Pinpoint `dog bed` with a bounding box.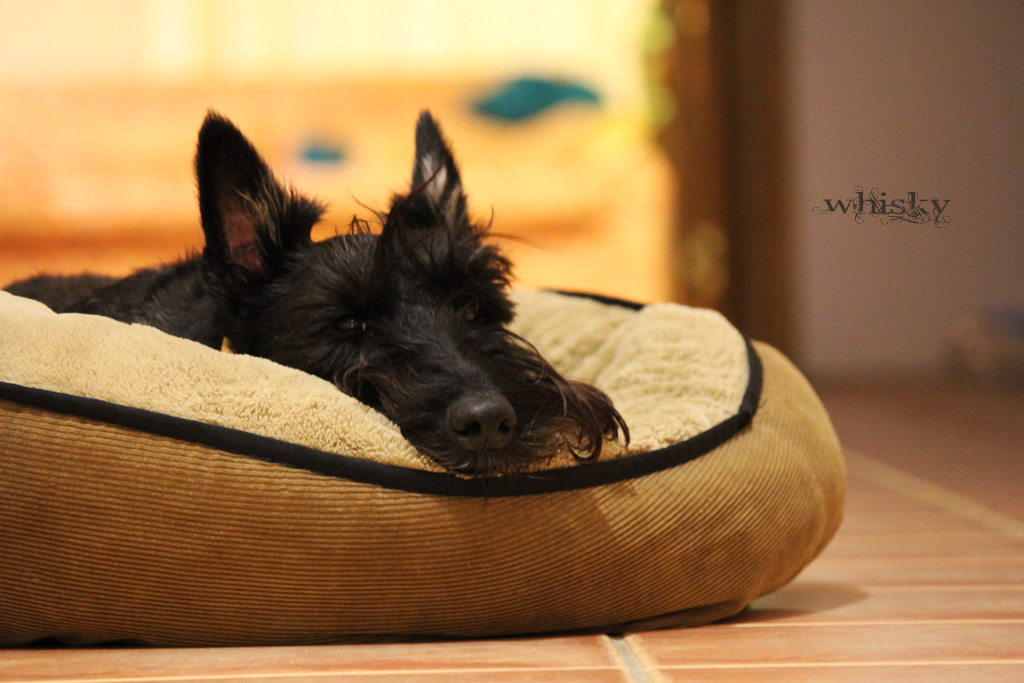
(0, 289, 845, 646).
